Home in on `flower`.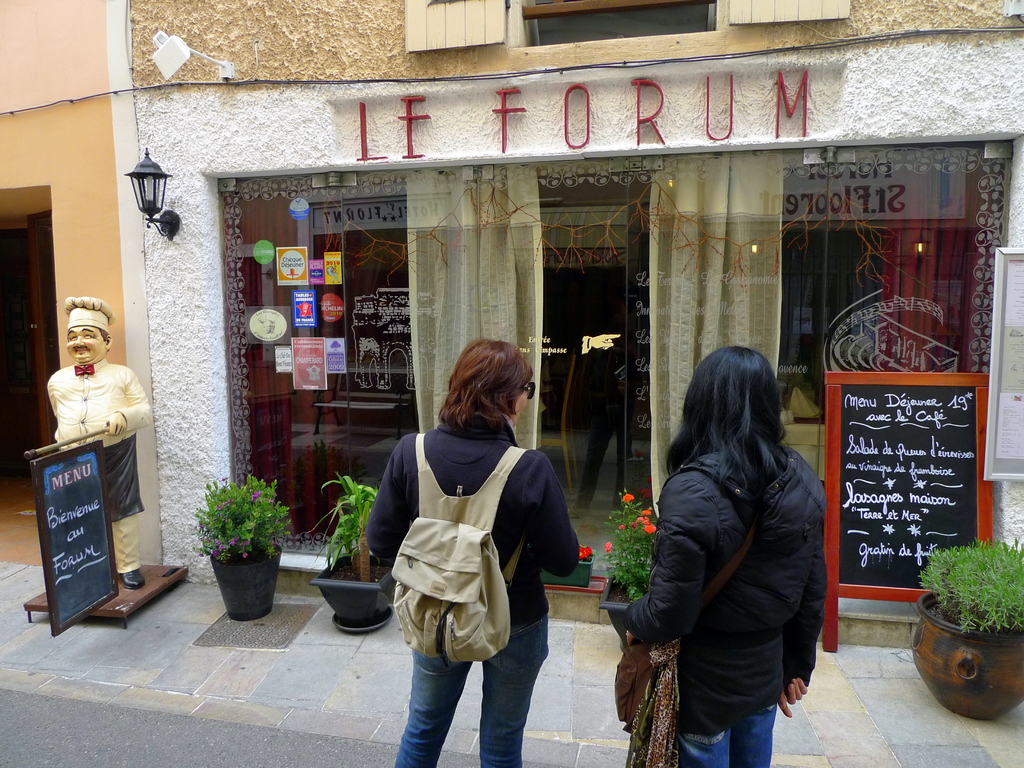
Homed in at locate(601, 543, 610, 552).
